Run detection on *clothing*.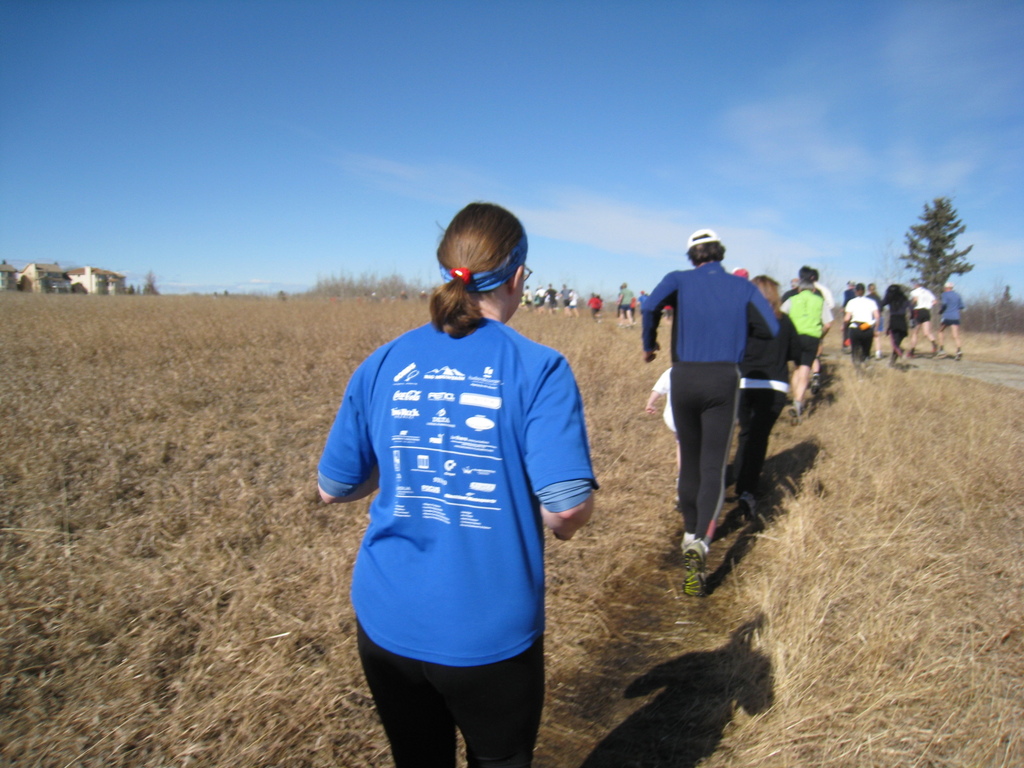
Result: box(638, 253, 805, 538).
